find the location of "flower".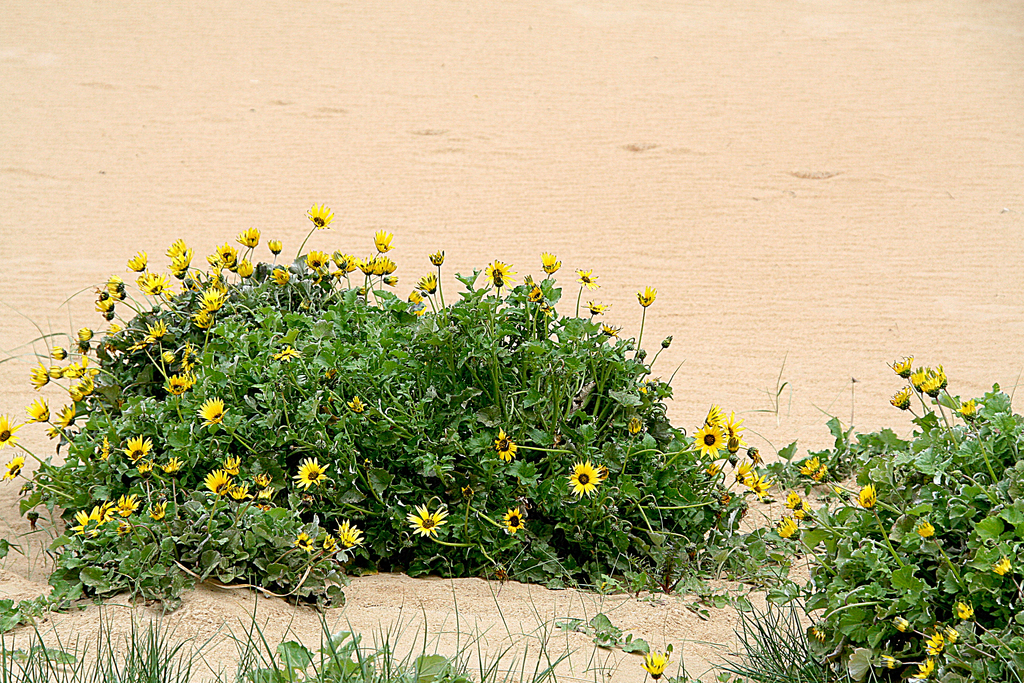
Location: 293, 531, 307, 549.
